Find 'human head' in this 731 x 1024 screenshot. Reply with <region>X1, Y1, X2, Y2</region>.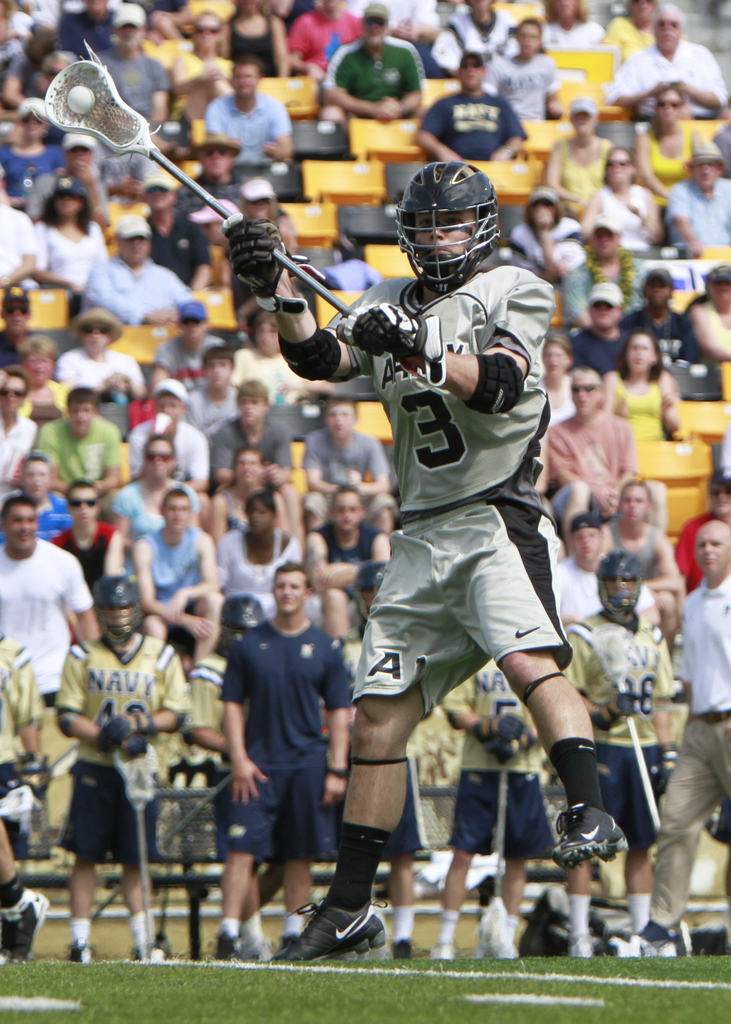
<region>587, 218, 620, 269</region>.
